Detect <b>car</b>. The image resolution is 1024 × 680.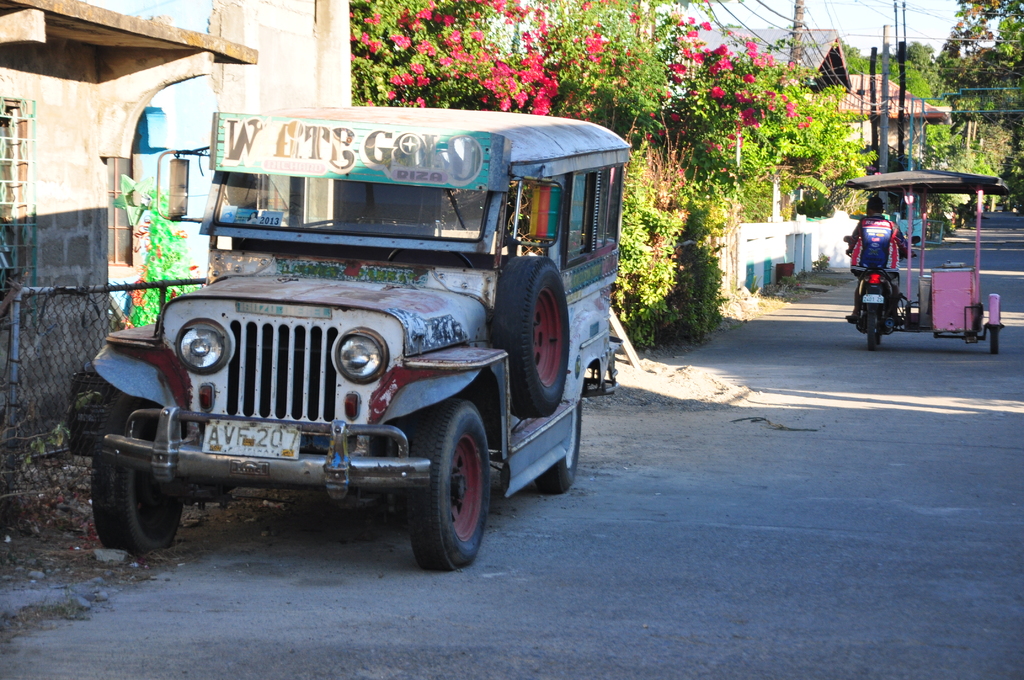
(102,115,612,587).
